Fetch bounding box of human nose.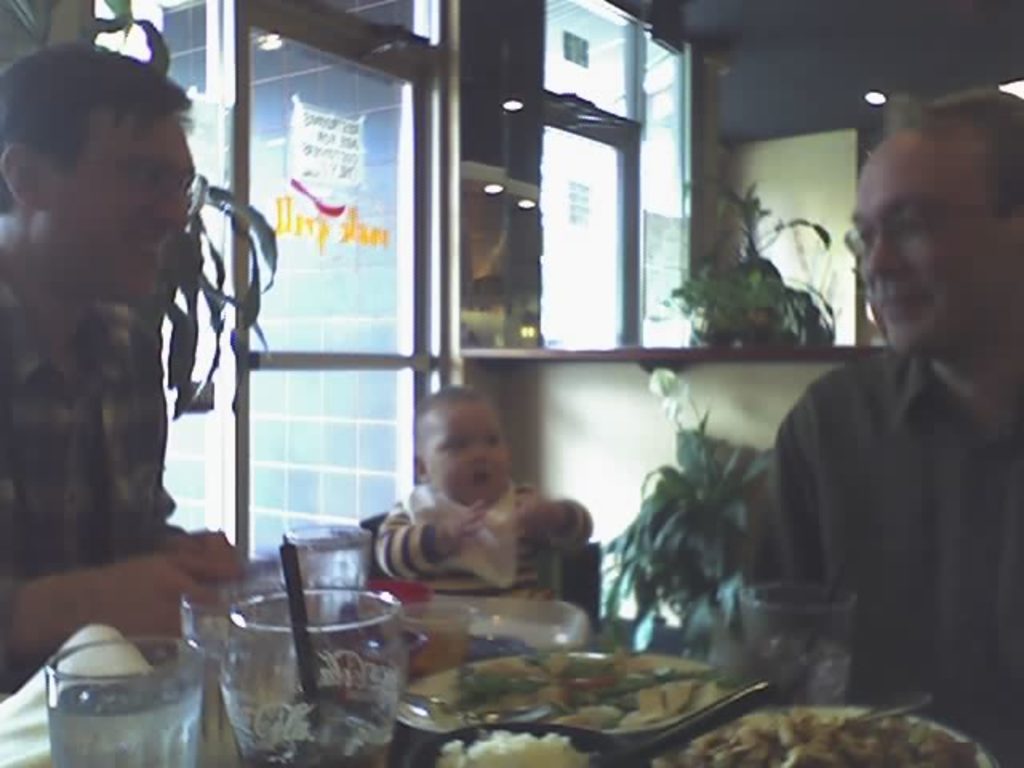
Bbox: {"x1": 149, "y1": 184, "x2": 187, "y2": 229}.
